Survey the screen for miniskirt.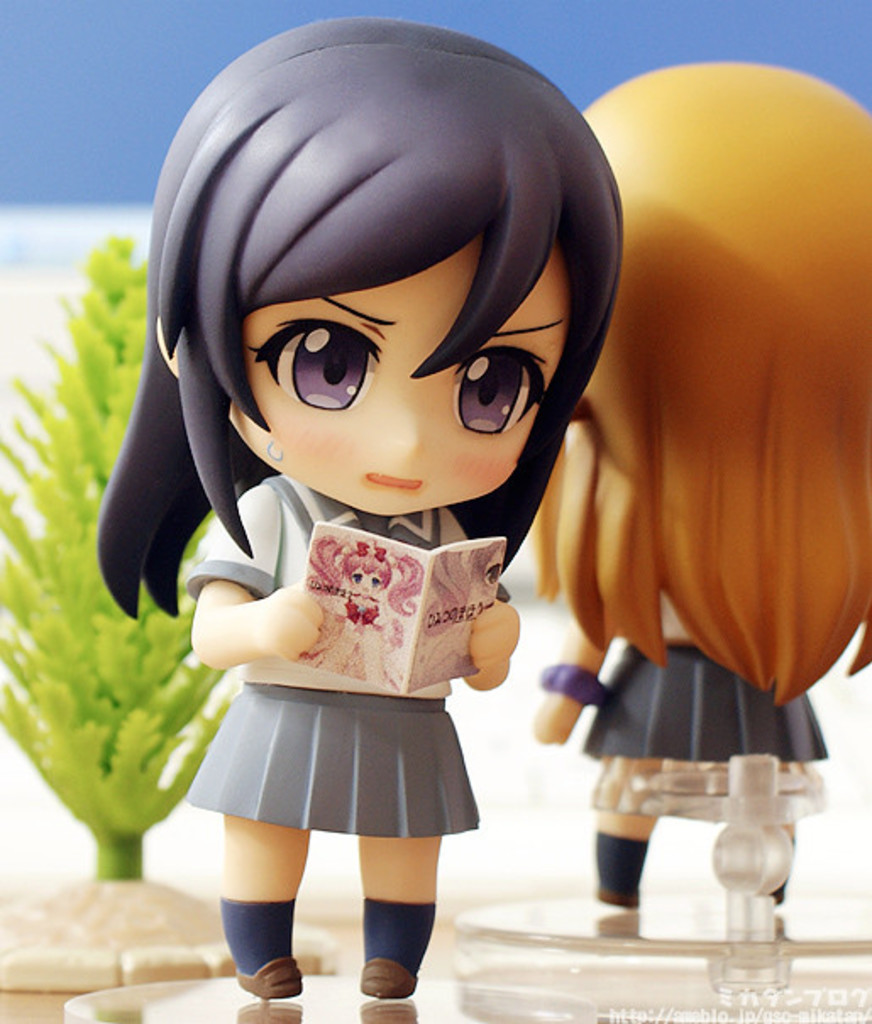
Survey found: [185, 677, 483, 834].
